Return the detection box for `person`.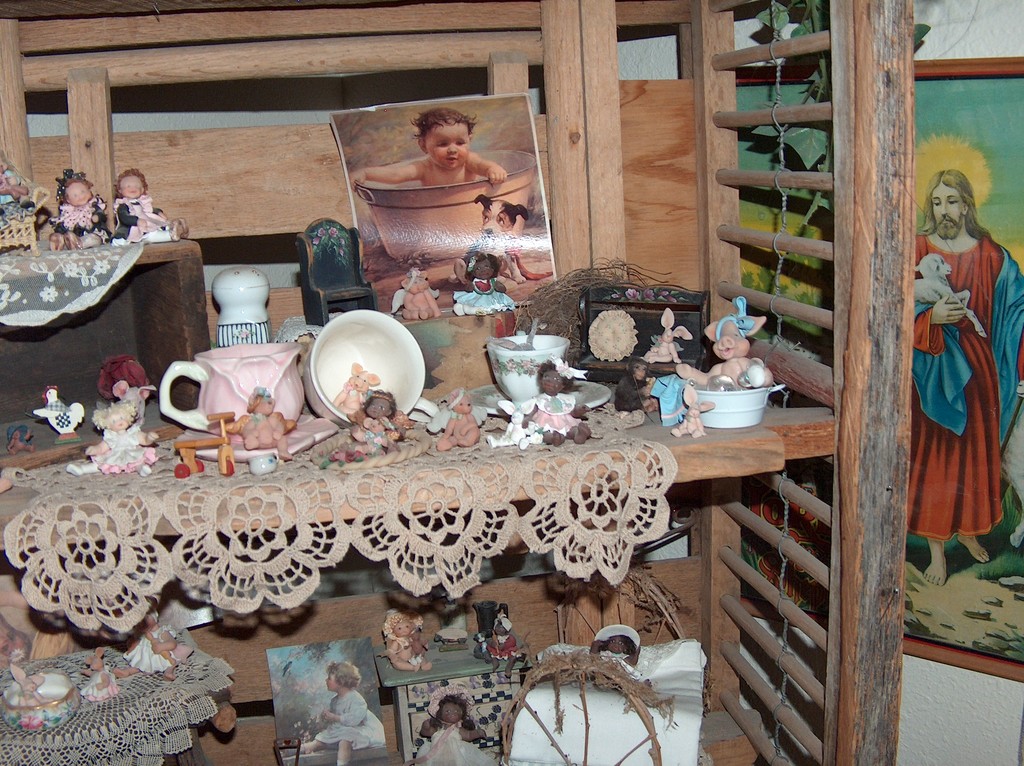
(left=347, top=108, right=508, bottom=196).
